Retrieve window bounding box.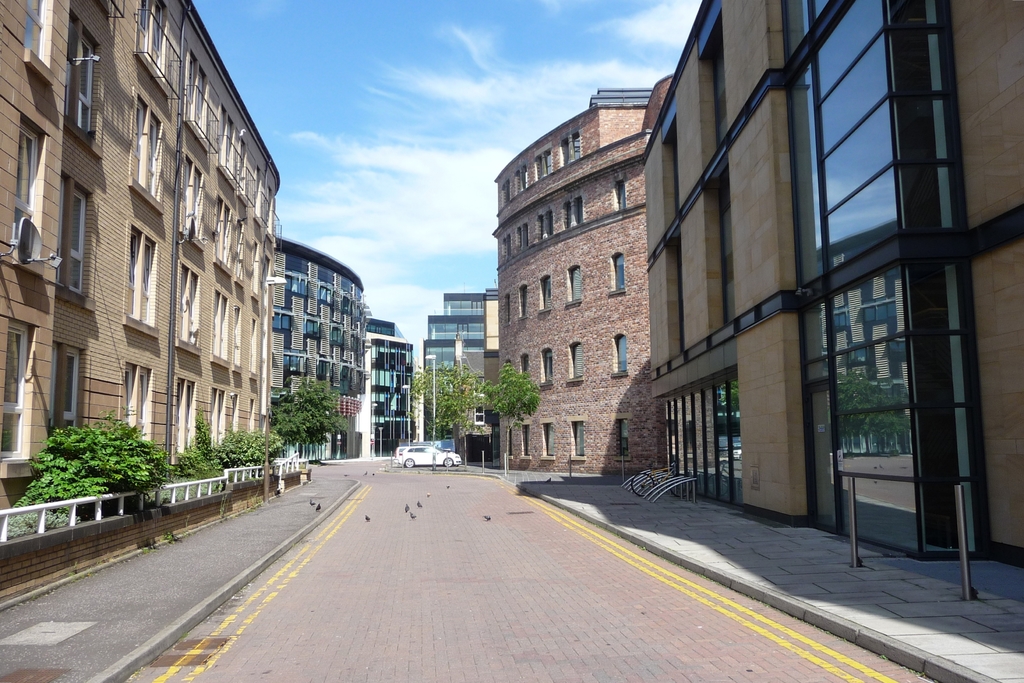
Bounding box: rect(244, 393, 256, 439).
